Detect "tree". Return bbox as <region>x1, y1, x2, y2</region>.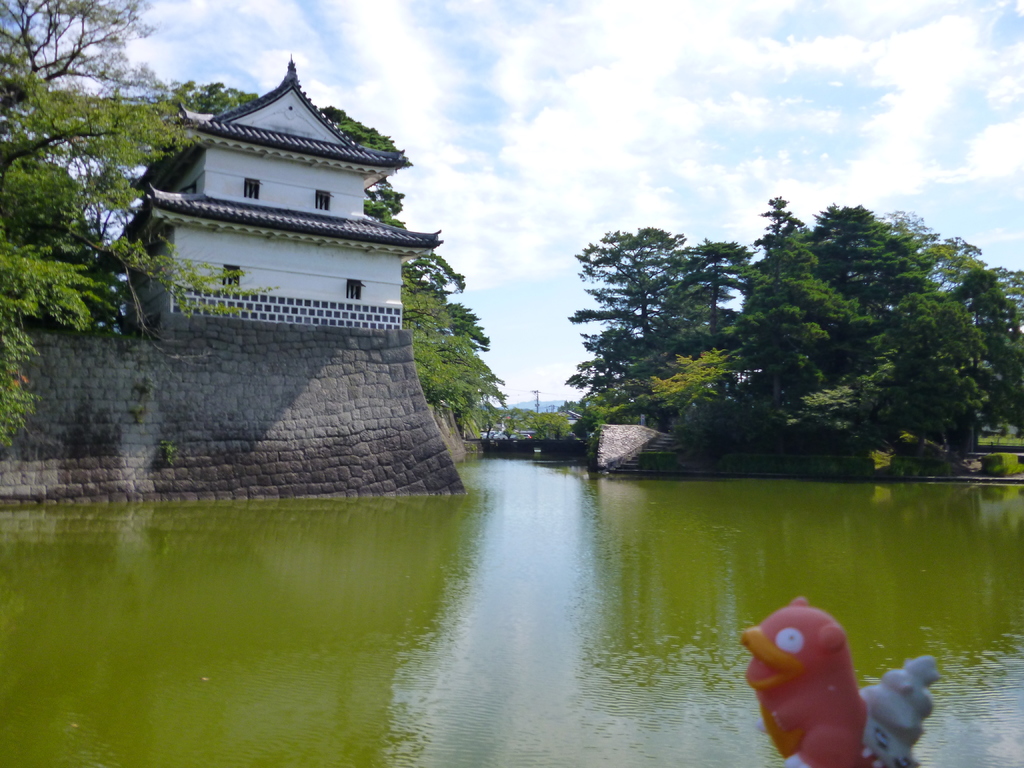
<region>0, 0, 163, 97</region>.
